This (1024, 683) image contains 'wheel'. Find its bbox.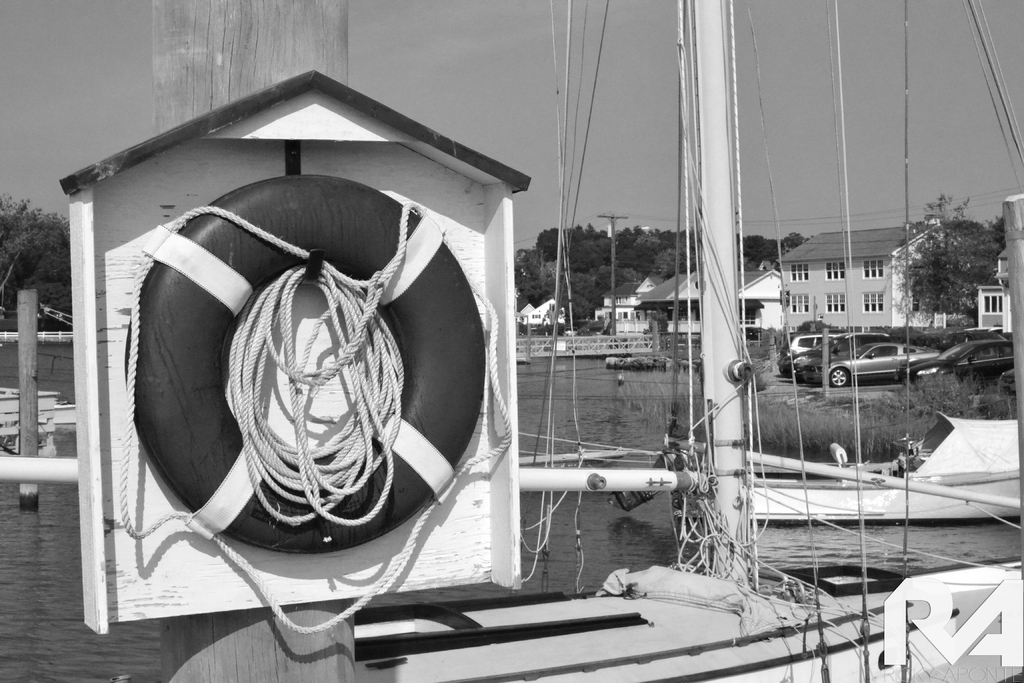
124,173,485,555.
